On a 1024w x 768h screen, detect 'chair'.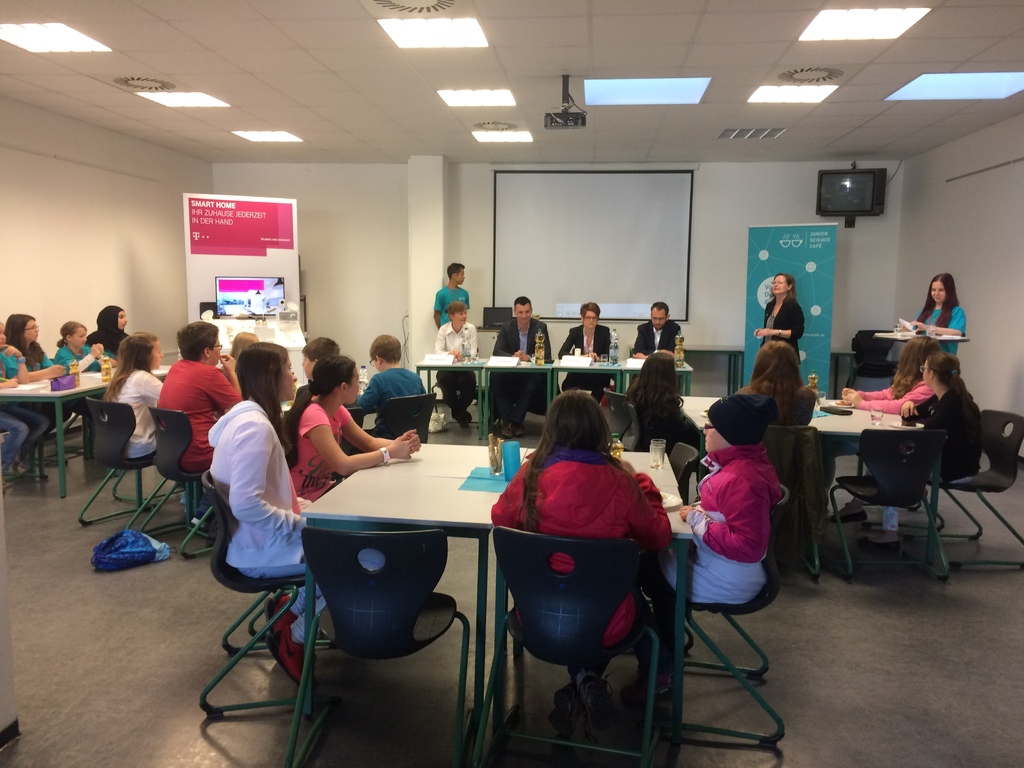
[195,468,341,718].
